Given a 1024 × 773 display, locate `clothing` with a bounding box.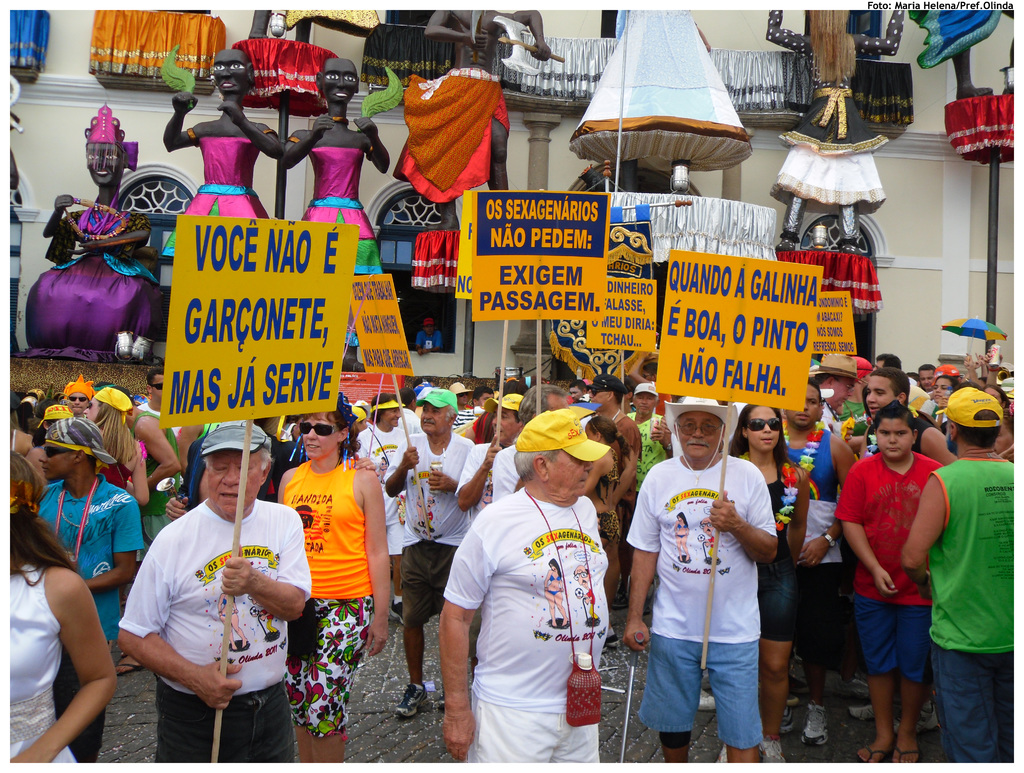
Located: left=186, top=124, right=268, bottom=221.
